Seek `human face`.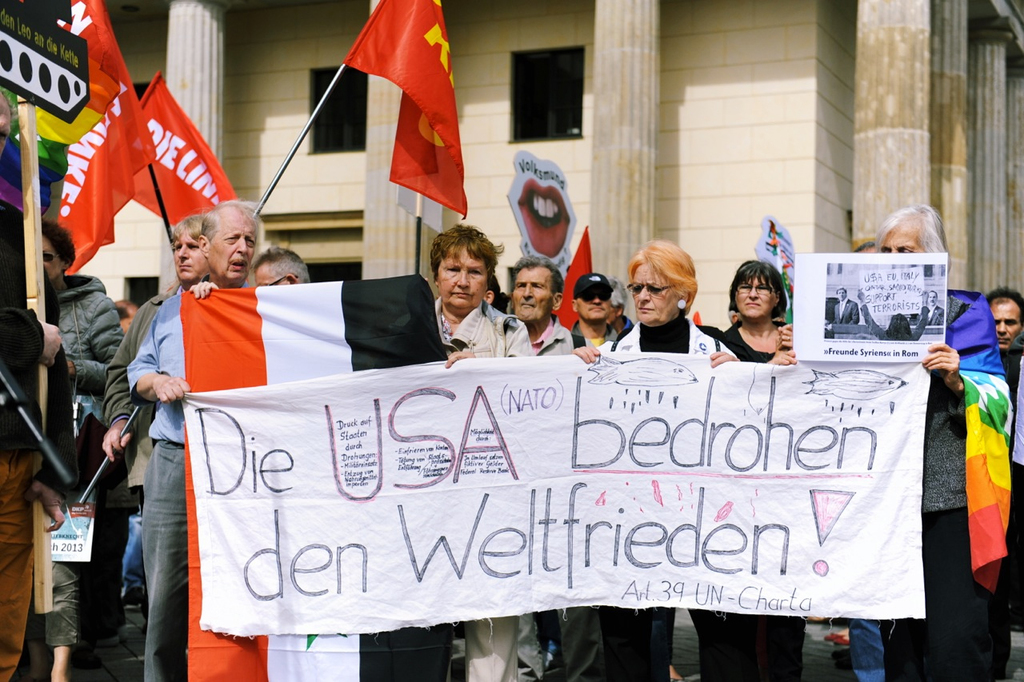
Rect(39, 235, 62, 280).
